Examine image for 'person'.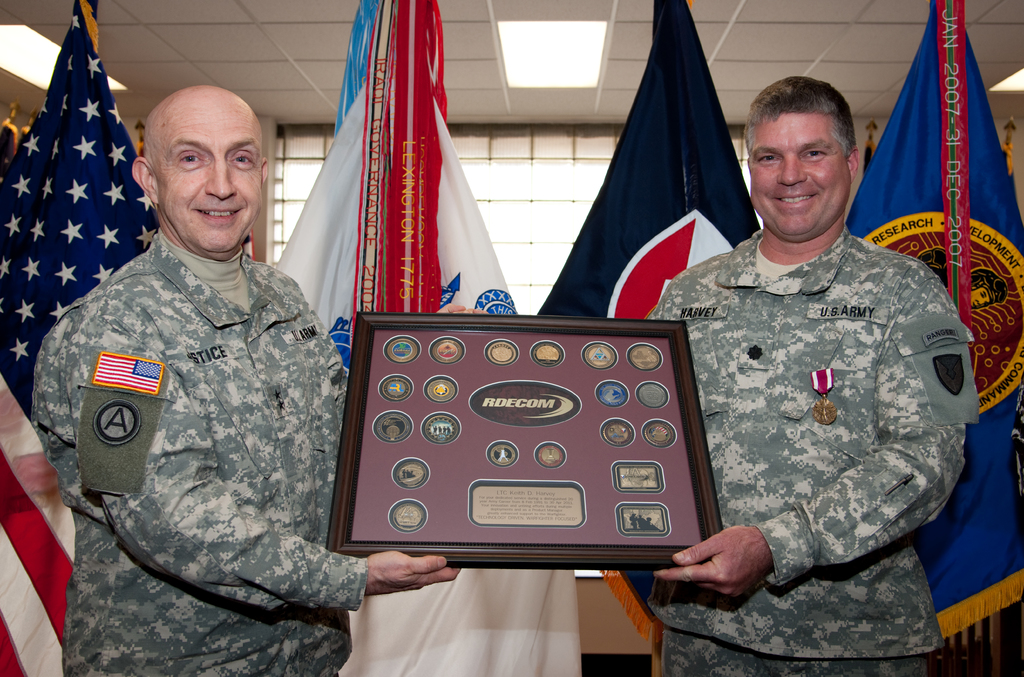
Examination result: (x1=125, y1=70, x2=485, y2=676).
